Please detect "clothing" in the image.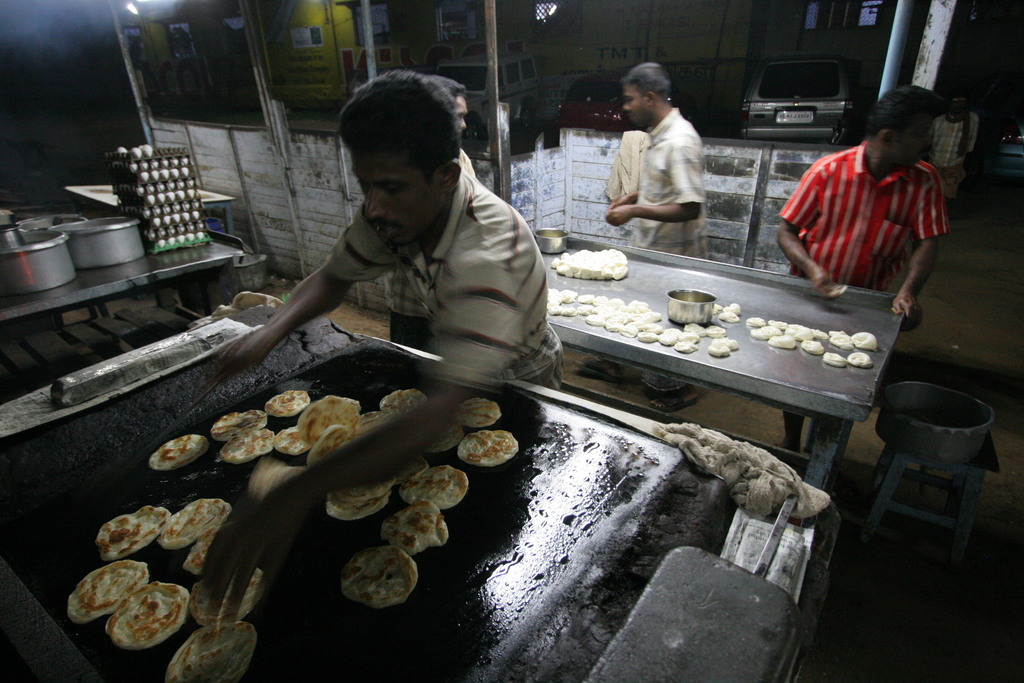
x1=784, y1=126, x2=969, y2=488.
